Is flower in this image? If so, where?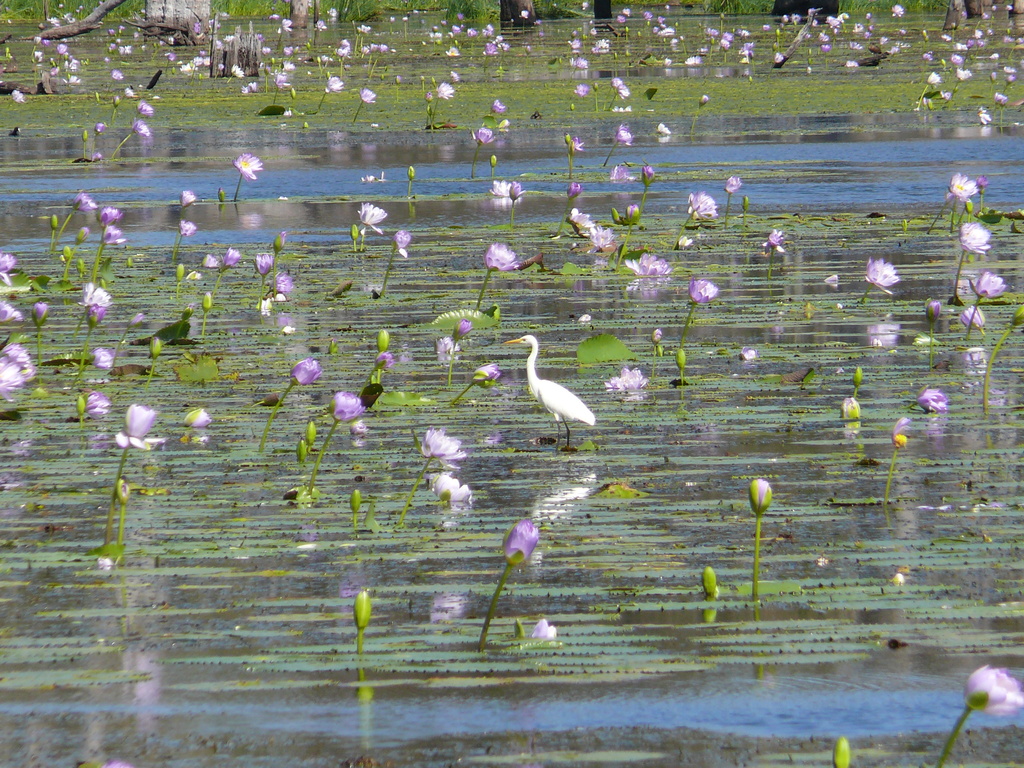
Yes, at left=355, top=200, right=387, bottom=233.
